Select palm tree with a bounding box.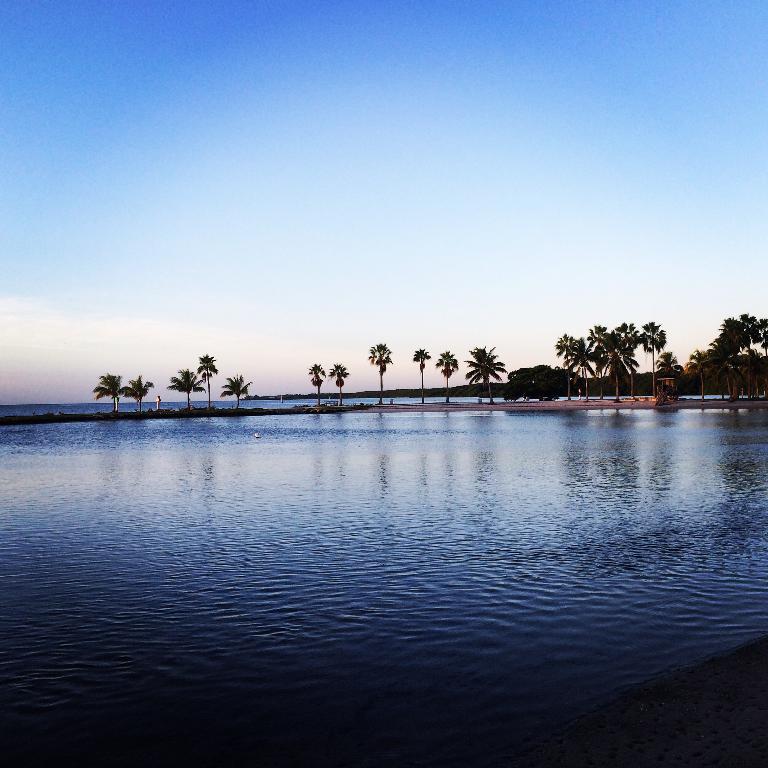
<box>467,341,509,411</box>.
